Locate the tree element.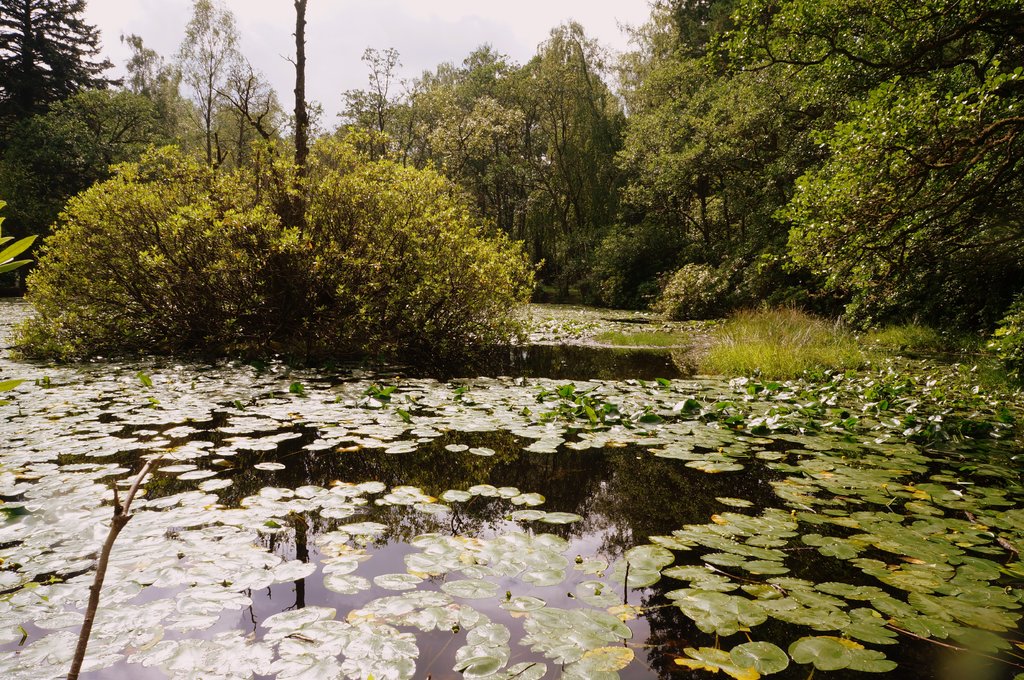
Element bbox: (left=790, top=44, right=1023, bottom=371).
